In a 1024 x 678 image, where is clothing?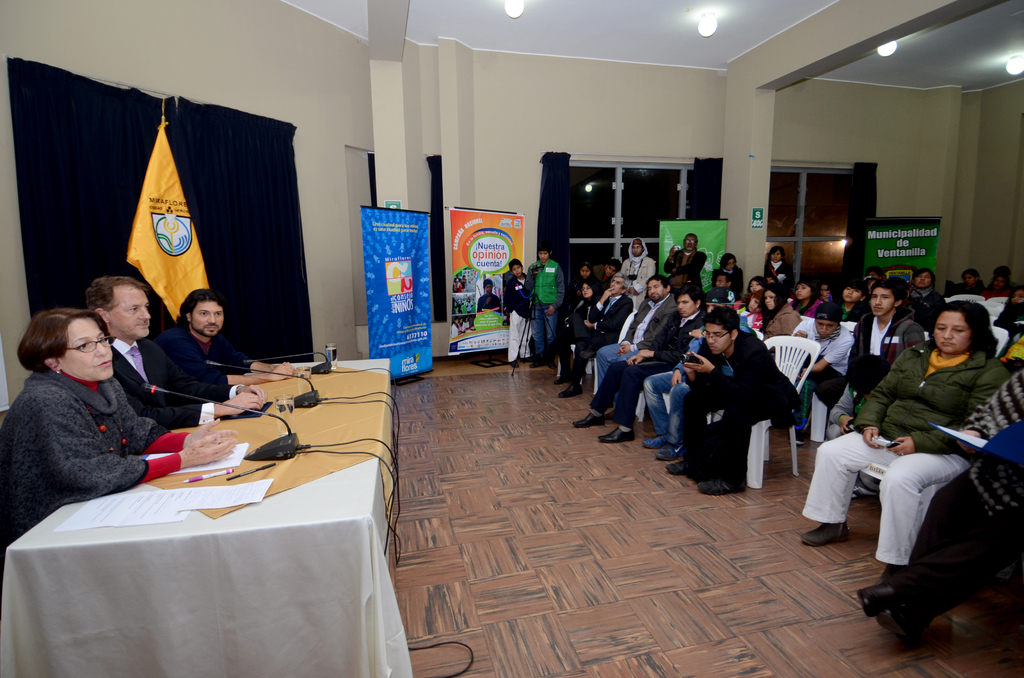
<box>982,285,1006,298</box>.
